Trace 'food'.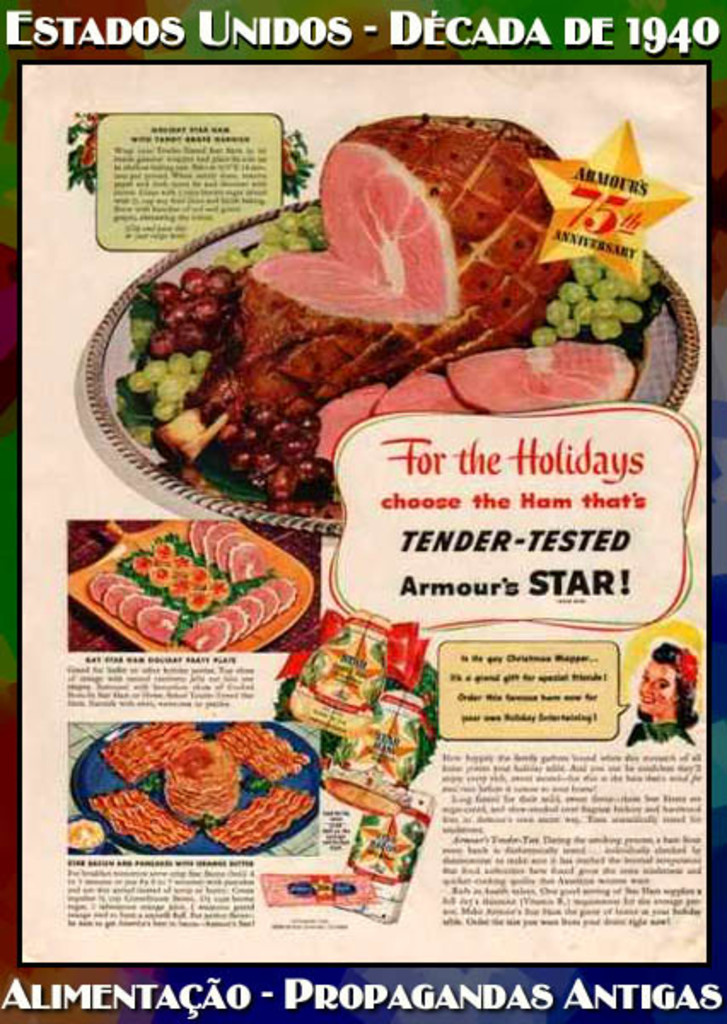
Traced to [x1=87, y1=719, x2=316, y2=853].
